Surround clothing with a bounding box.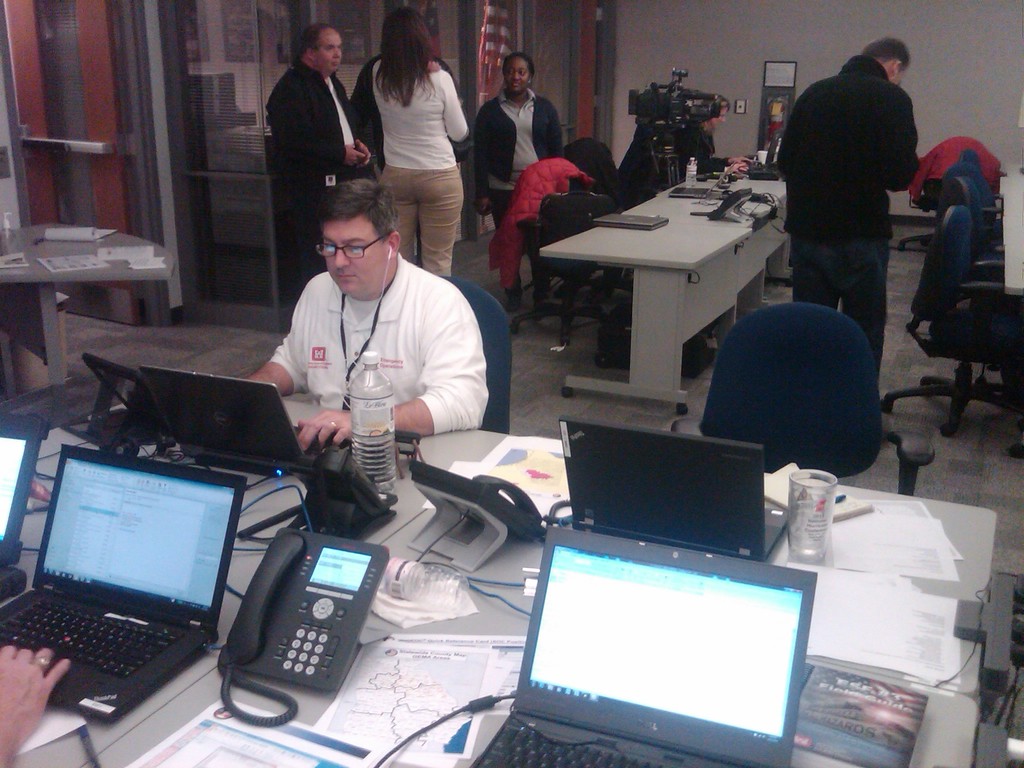
x1=478, y1=90, x2=566, y2=302.
